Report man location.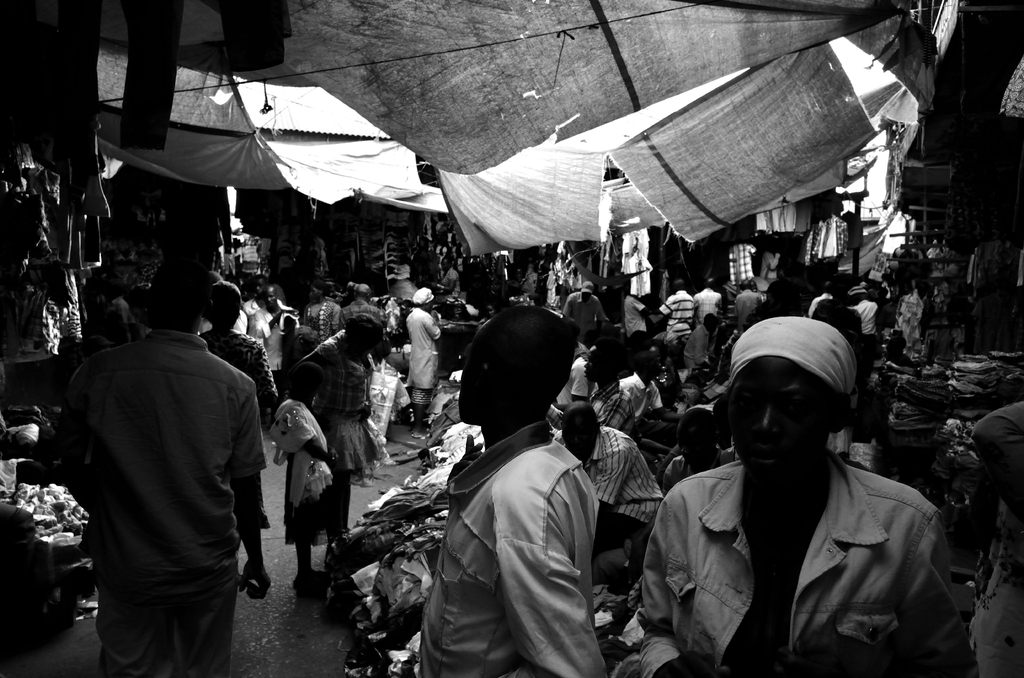
Report: x1=682, y1=310, x2=722, y2=369.
